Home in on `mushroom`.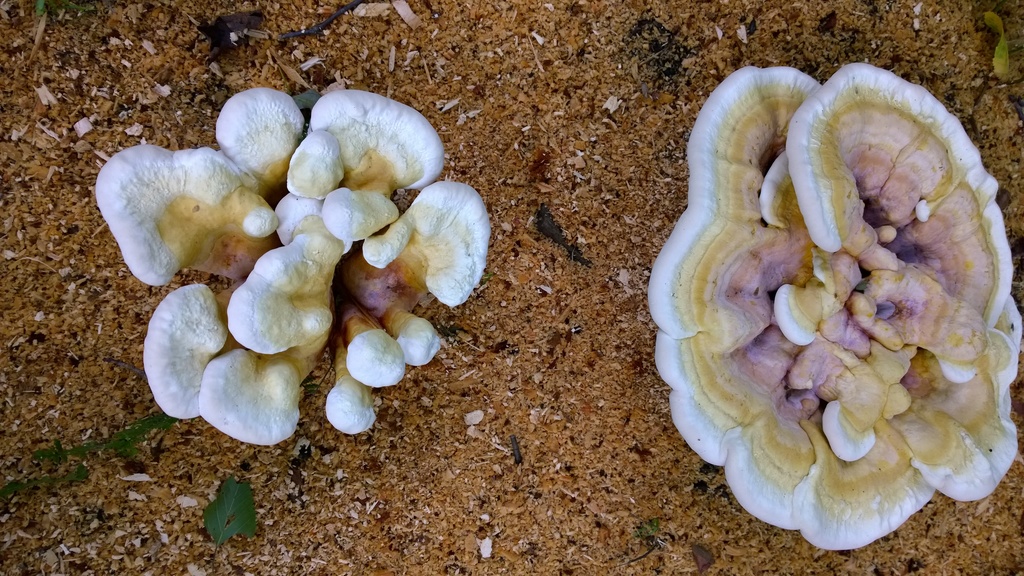
Homed in at {"left": 211, "top": 83, "right": 307, "bottom": 194}.
